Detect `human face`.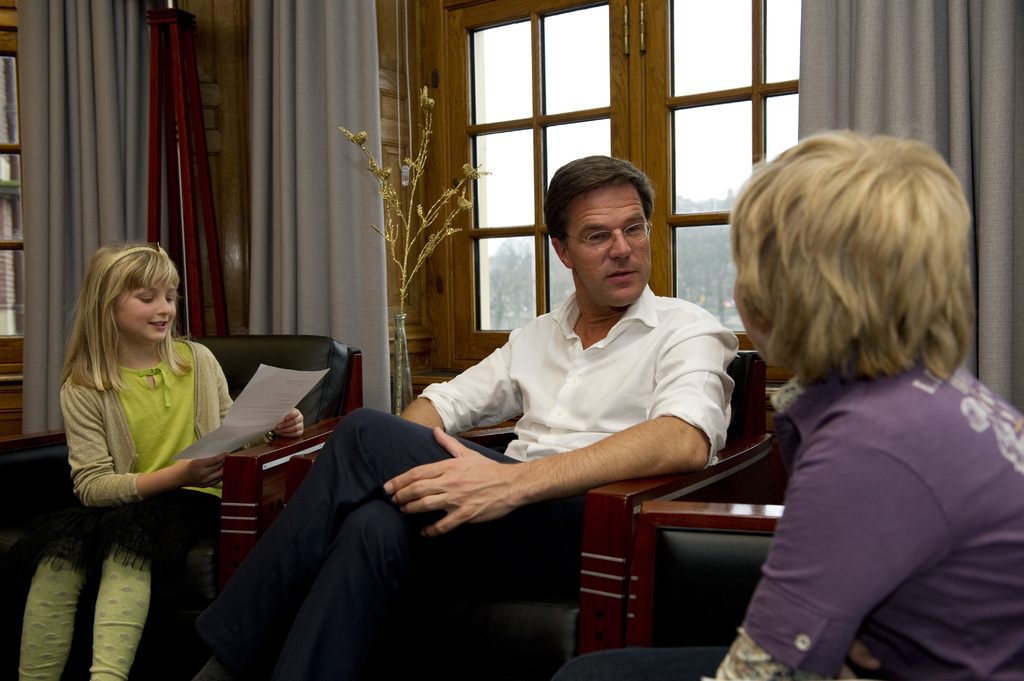
Detected at 563/180/653/303.
